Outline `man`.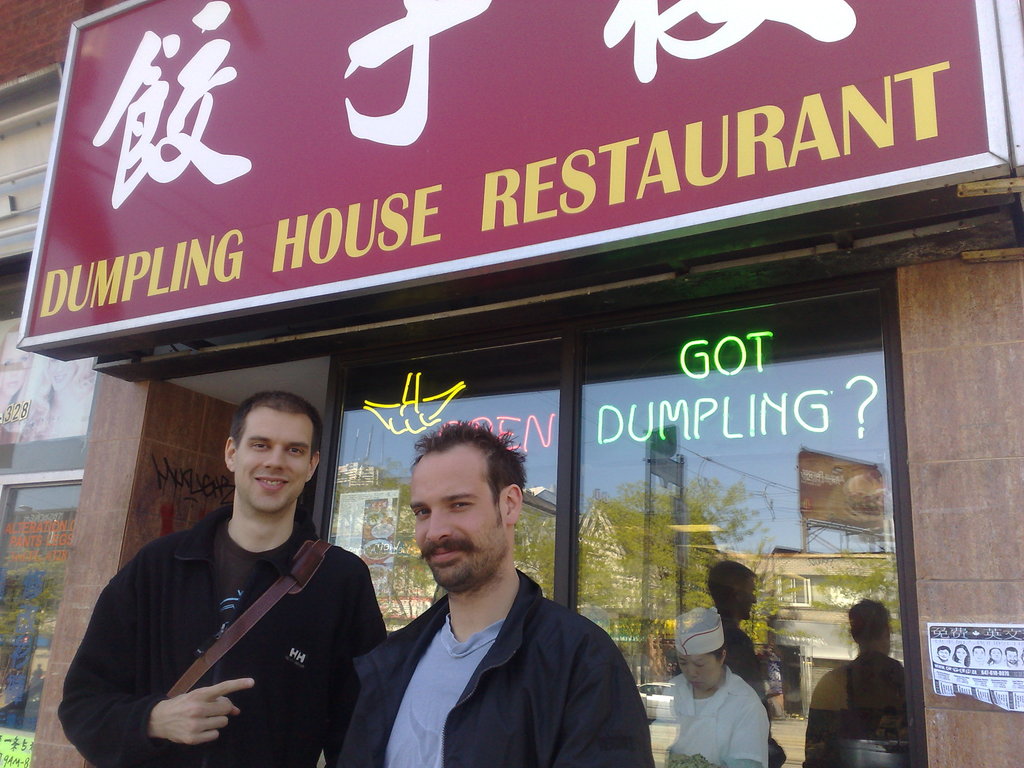
Outline: bbox=(59, 393, 388, 767).
